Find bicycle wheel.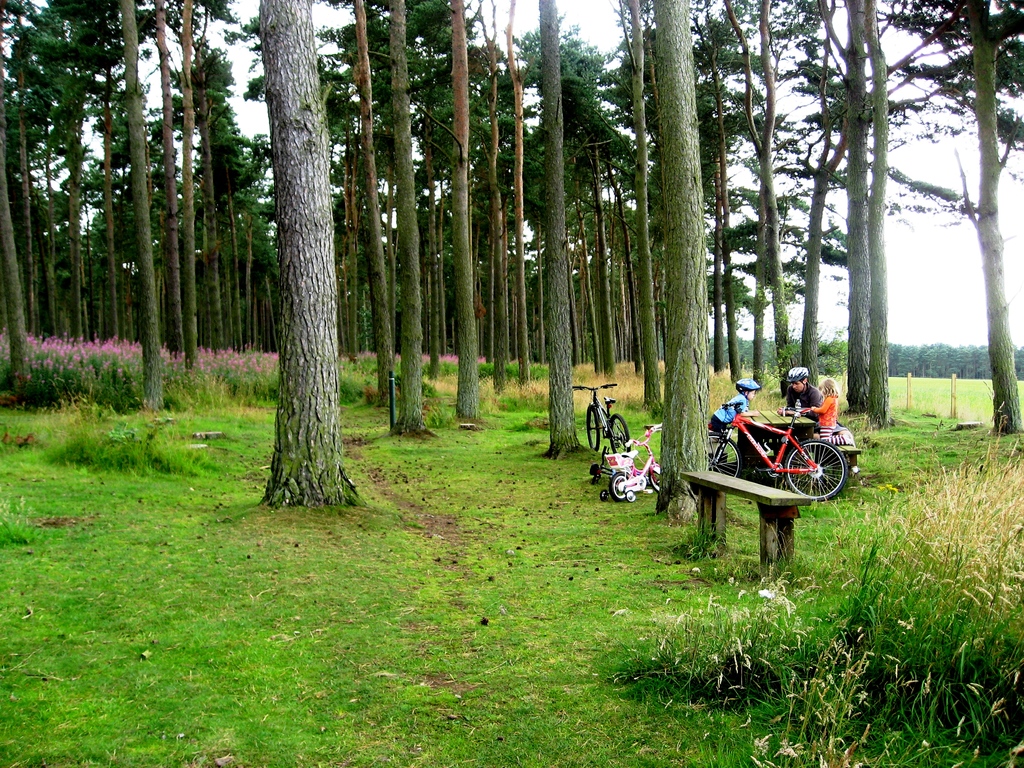
bbox=(708, 429, 744, 479).
